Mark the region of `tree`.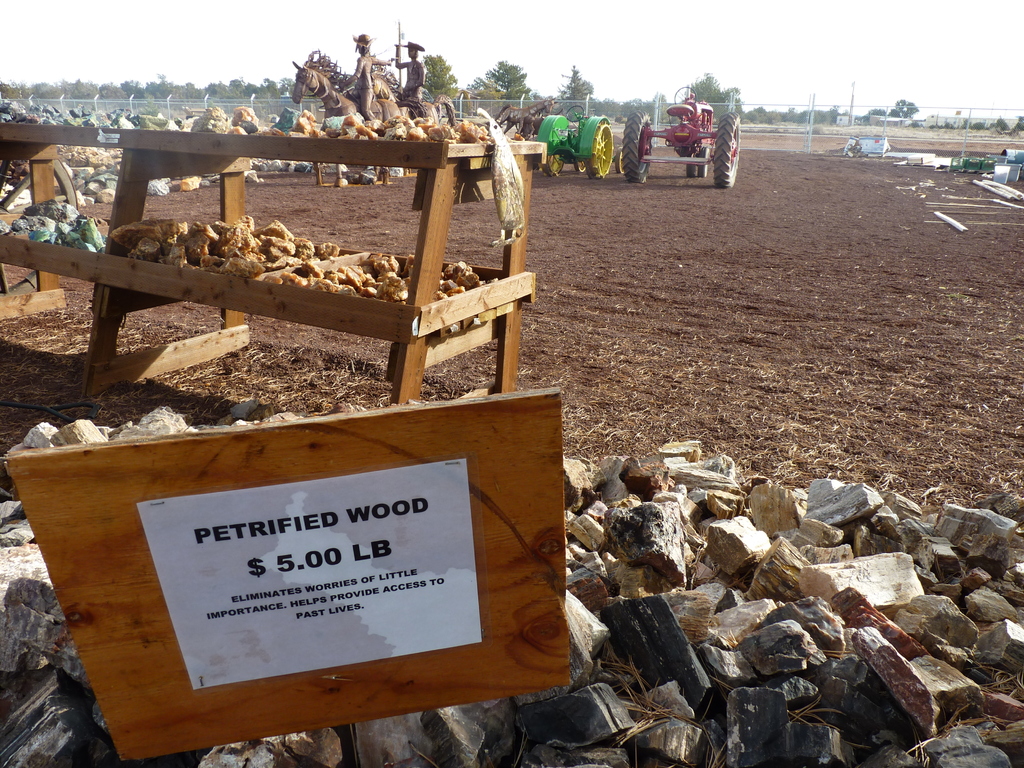
Region: region(681, 70, 742, 120).
